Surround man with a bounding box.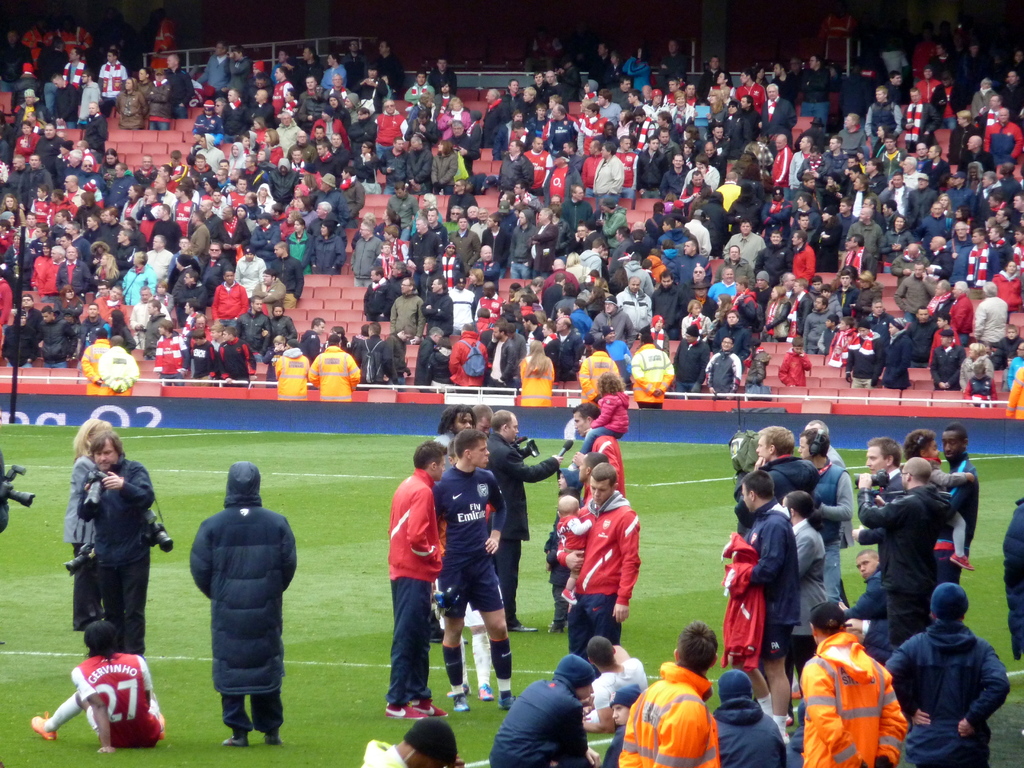
<box>393,273,430,343</box>.
